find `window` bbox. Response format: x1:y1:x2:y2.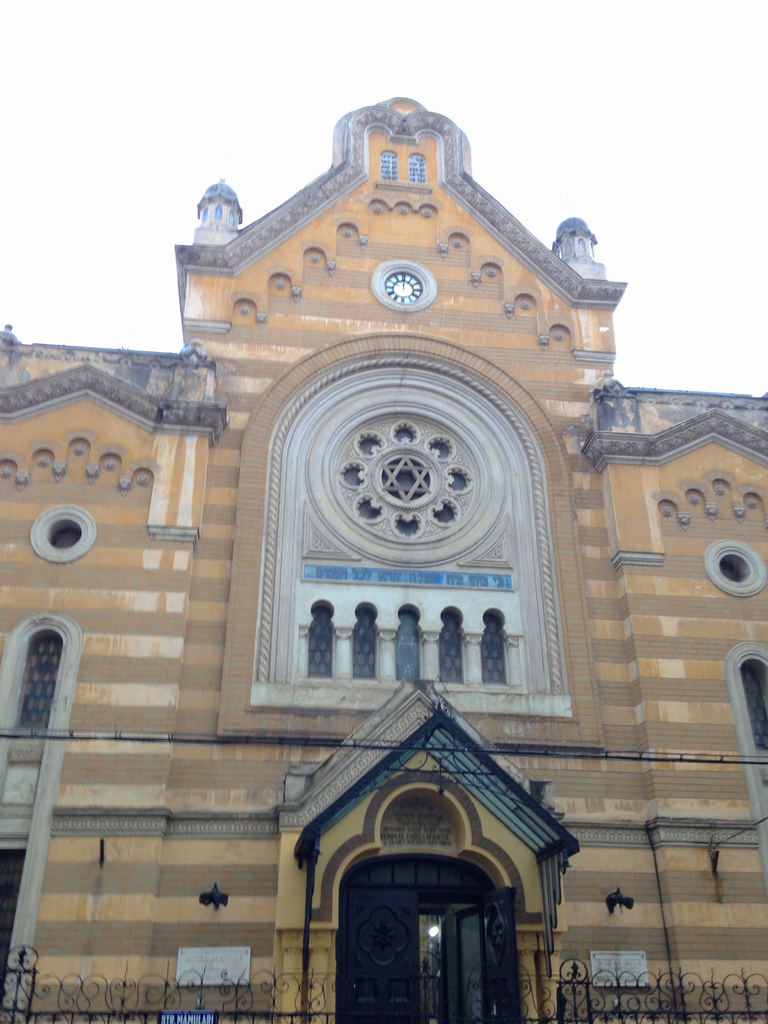
381:144:397:182.
